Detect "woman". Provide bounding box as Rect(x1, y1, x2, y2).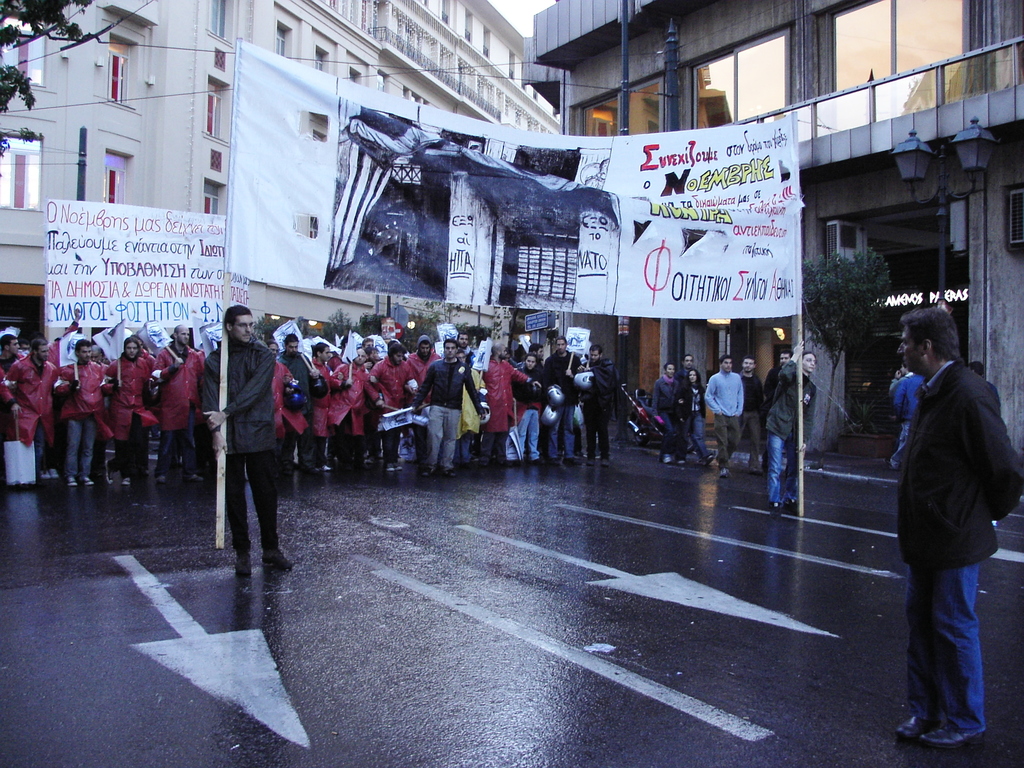
Rect(677, 367, 714, 467).
